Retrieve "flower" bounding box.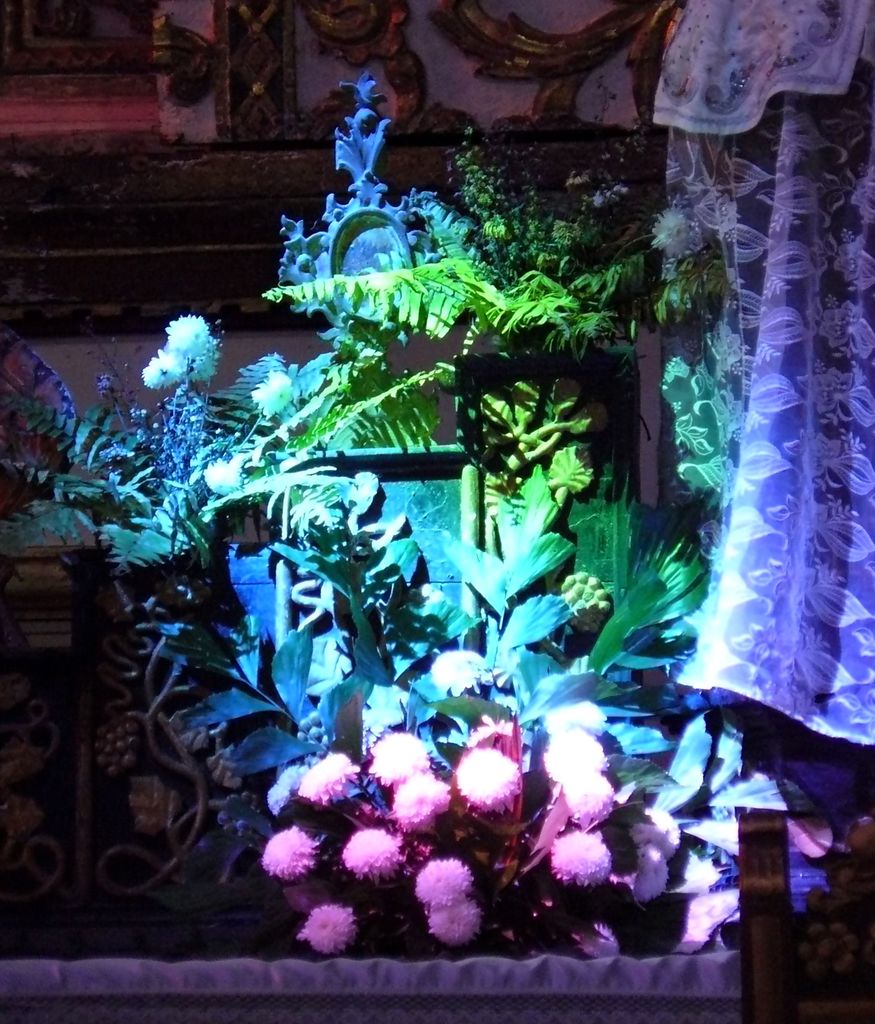
Bounding box: {"left": 552, "top": 830, "right": 613, "bottom": 886}.
